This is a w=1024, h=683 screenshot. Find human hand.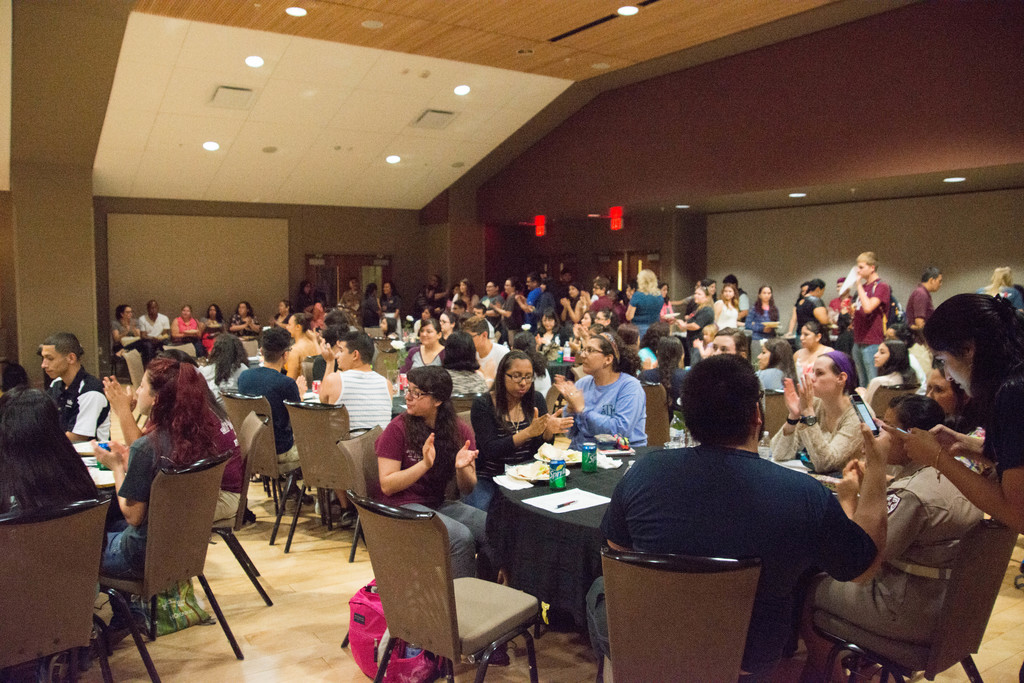
Bounding box: 320,336,337,365.
